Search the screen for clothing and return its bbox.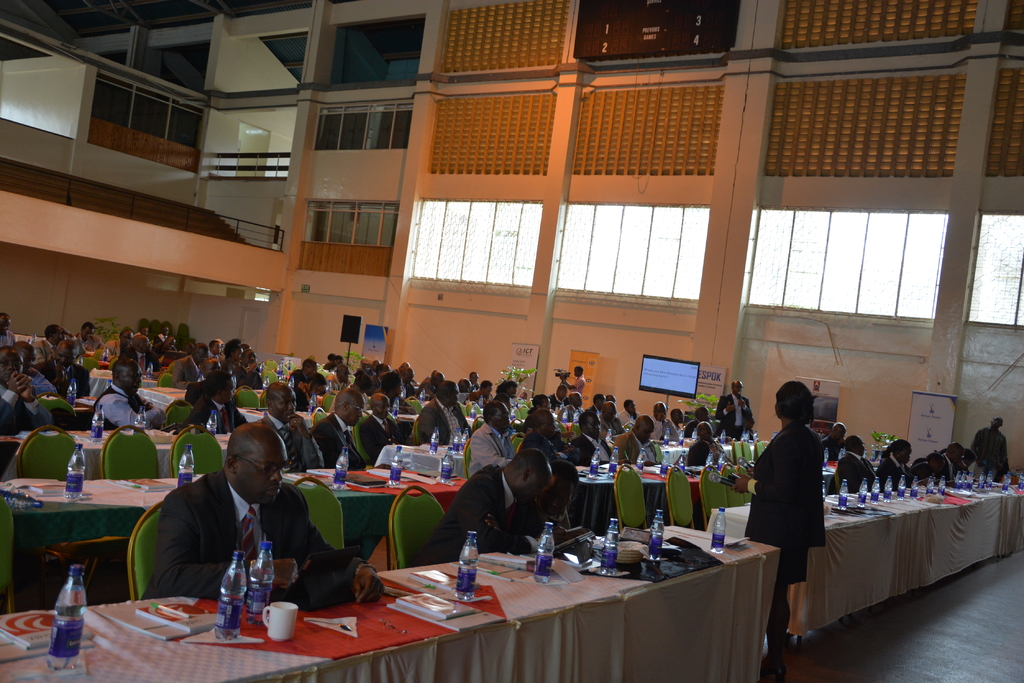
Found: pyautogui.locateOnScreen(746, 421, 826, 583).
